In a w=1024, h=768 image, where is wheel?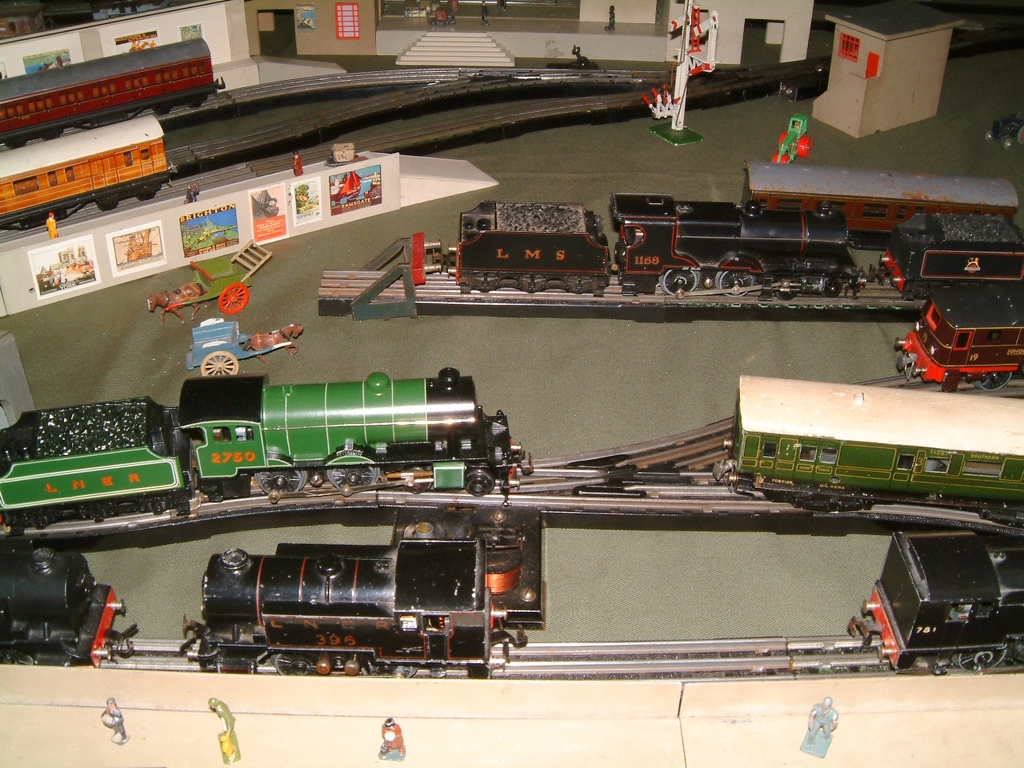
bbox=[985, 132, 995, 142].
